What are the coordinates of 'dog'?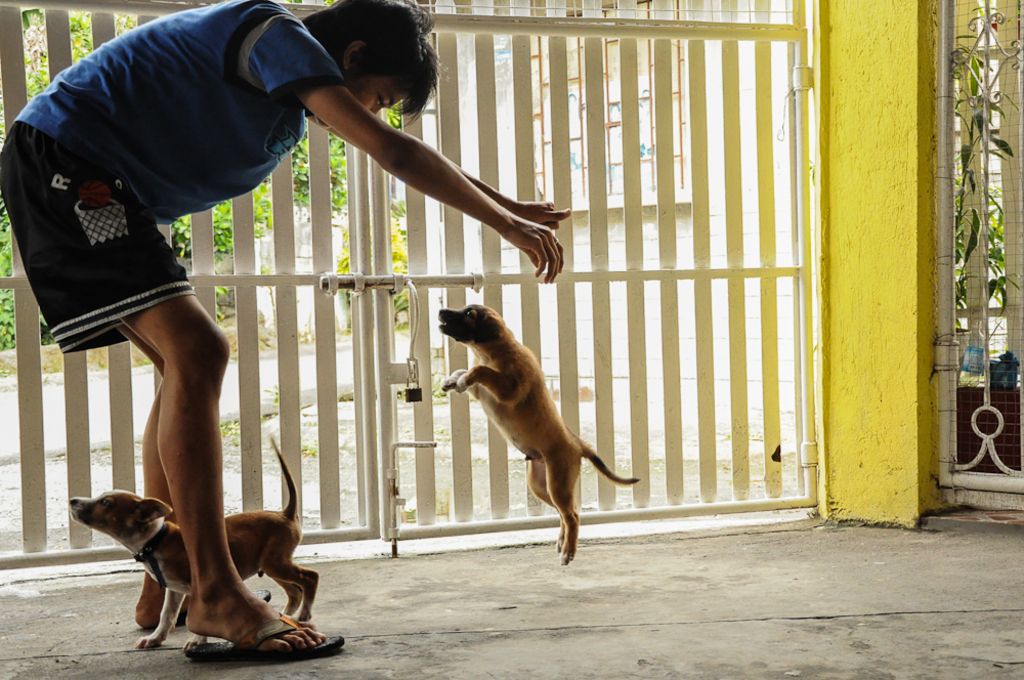
rect(67, 434, 319, 662).
